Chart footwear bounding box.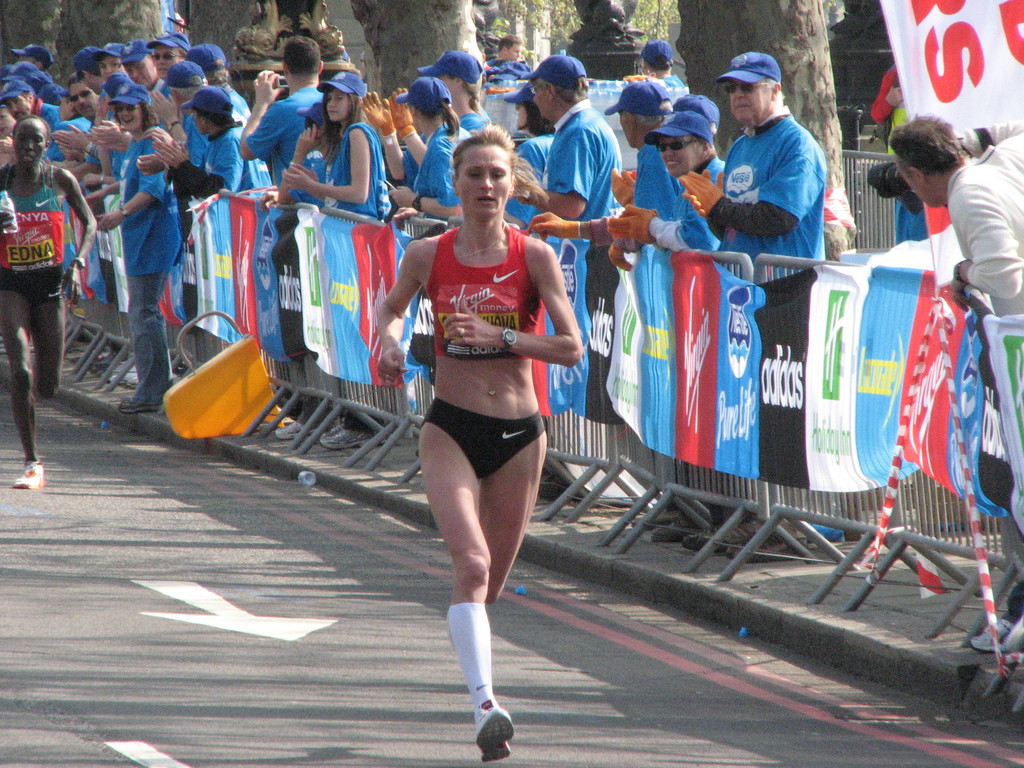
Charted: 680 518 703 547.
